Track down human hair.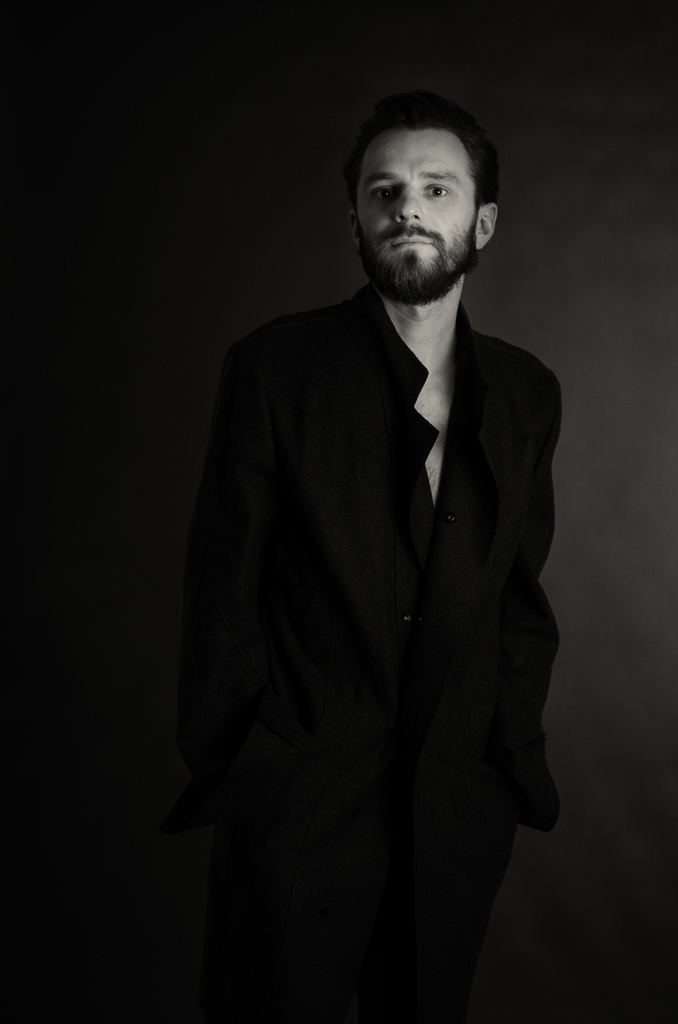
Tracked to (351, 98, 493, 252).
